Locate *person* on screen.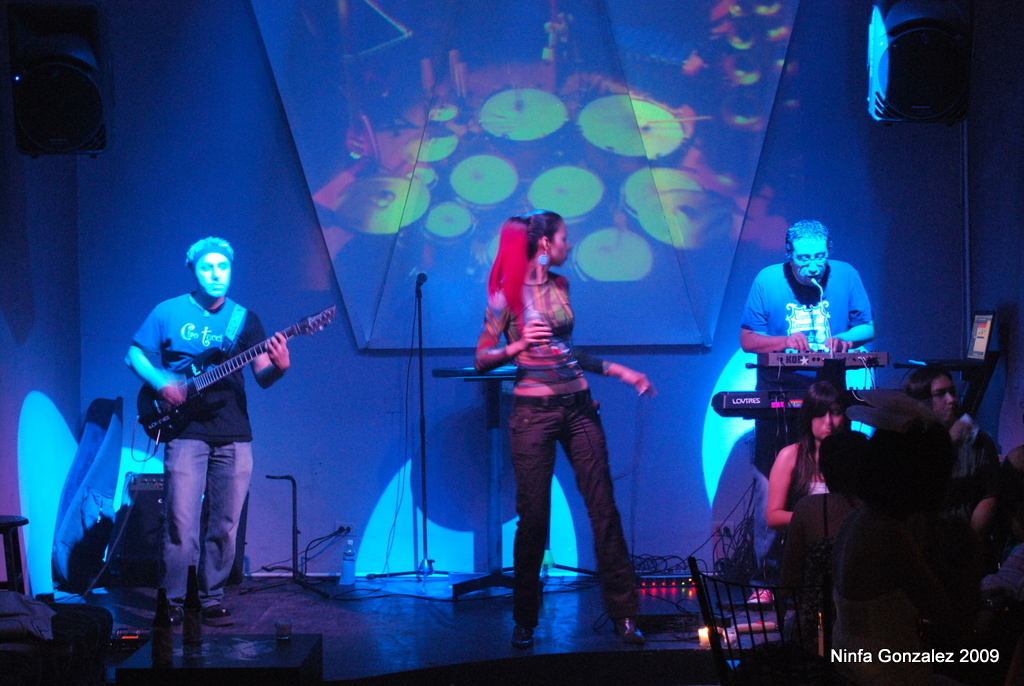
On screen at select_region(124, 236, 291, 627).
